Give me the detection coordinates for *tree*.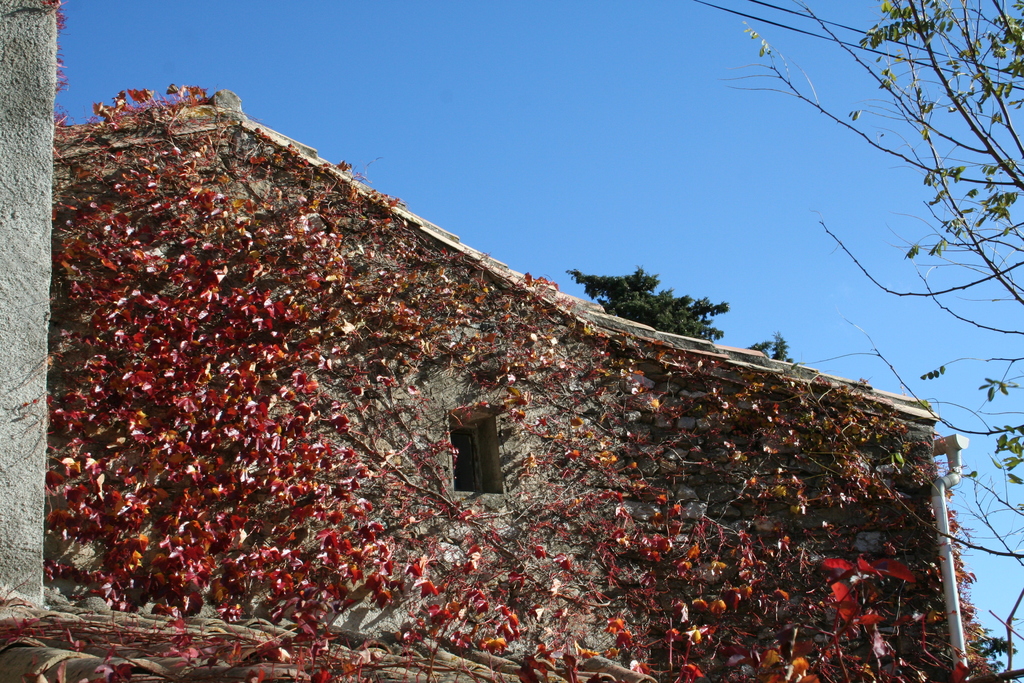
crop(564, 265, 728, 345).
